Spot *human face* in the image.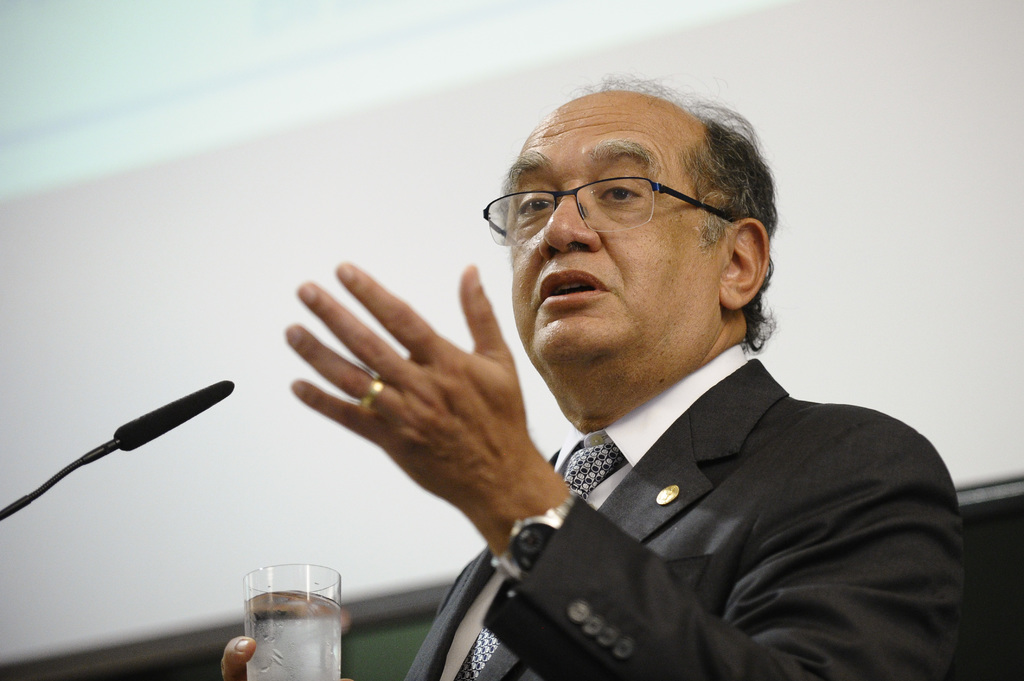
*human face* found at x1=503 y1=87 x2=730 y2=339.
